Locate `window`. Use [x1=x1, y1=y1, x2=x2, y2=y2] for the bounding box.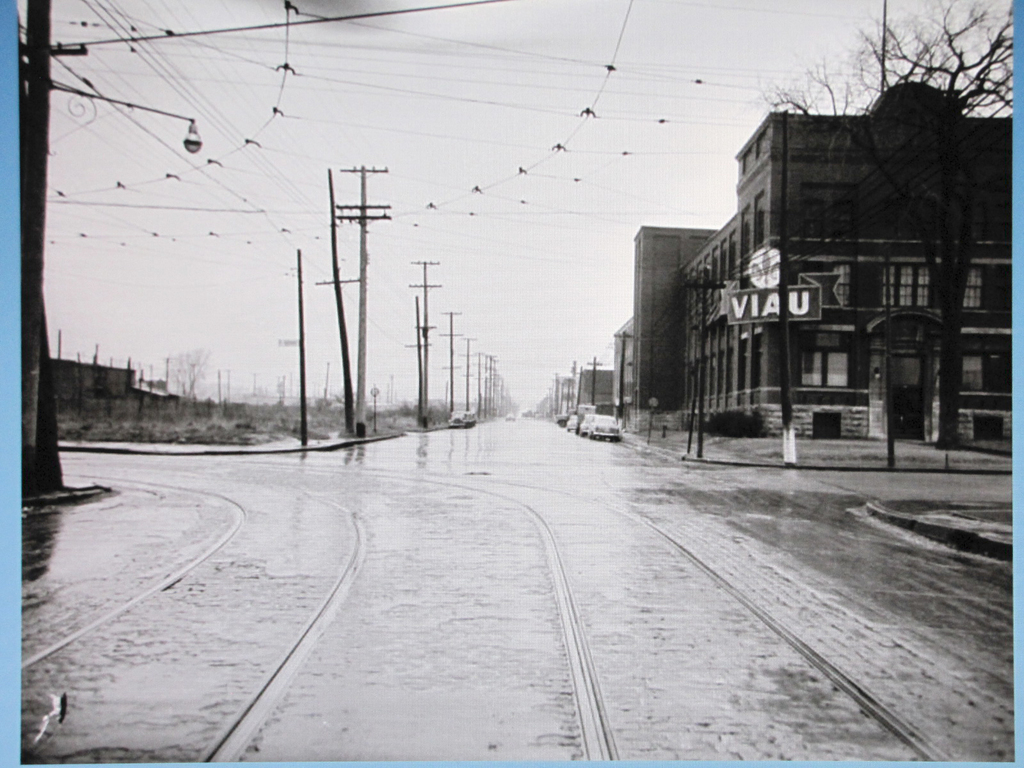
[x1=794, y1=313, x2=858, y2=387].
